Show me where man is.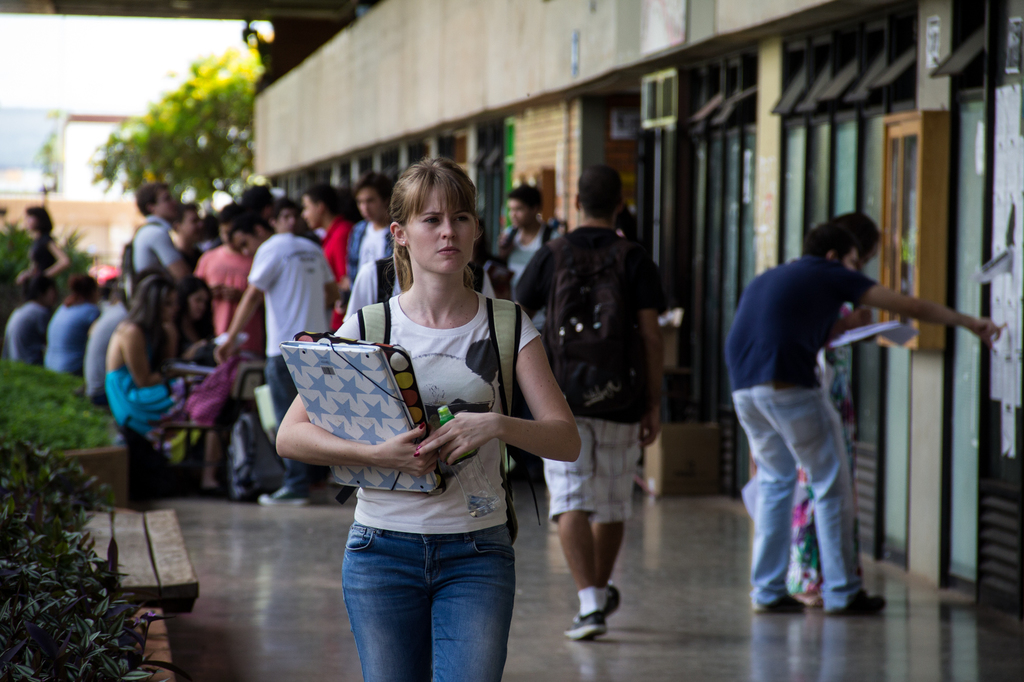
man is at l=525, t=164, r=683, b=634.
